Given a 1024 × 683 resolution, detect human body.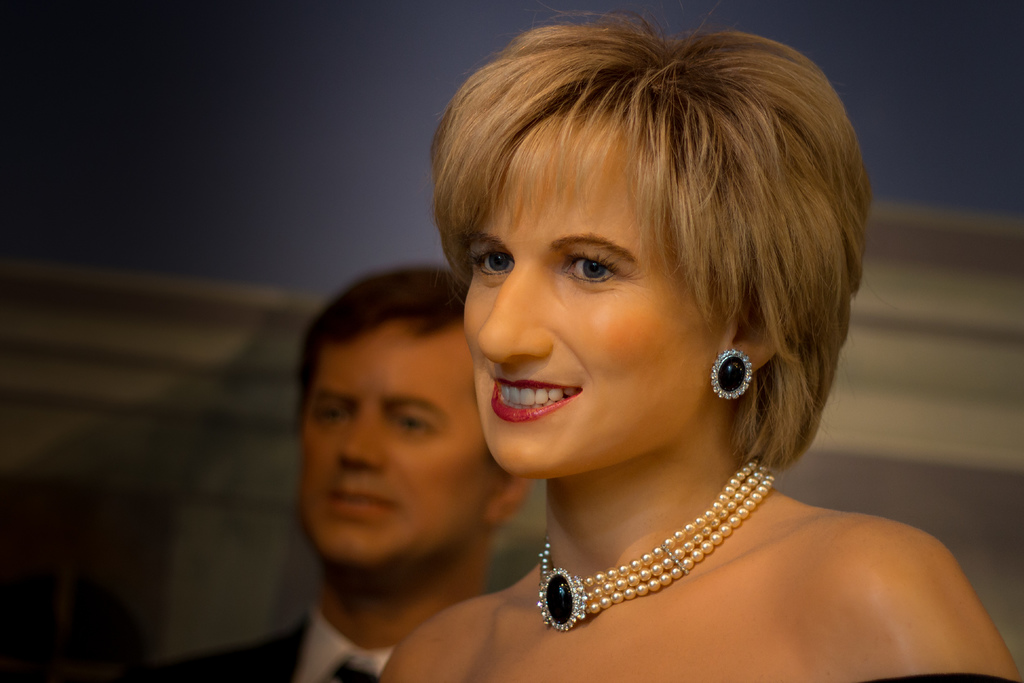
box=[375, 0, 1022, 682].
